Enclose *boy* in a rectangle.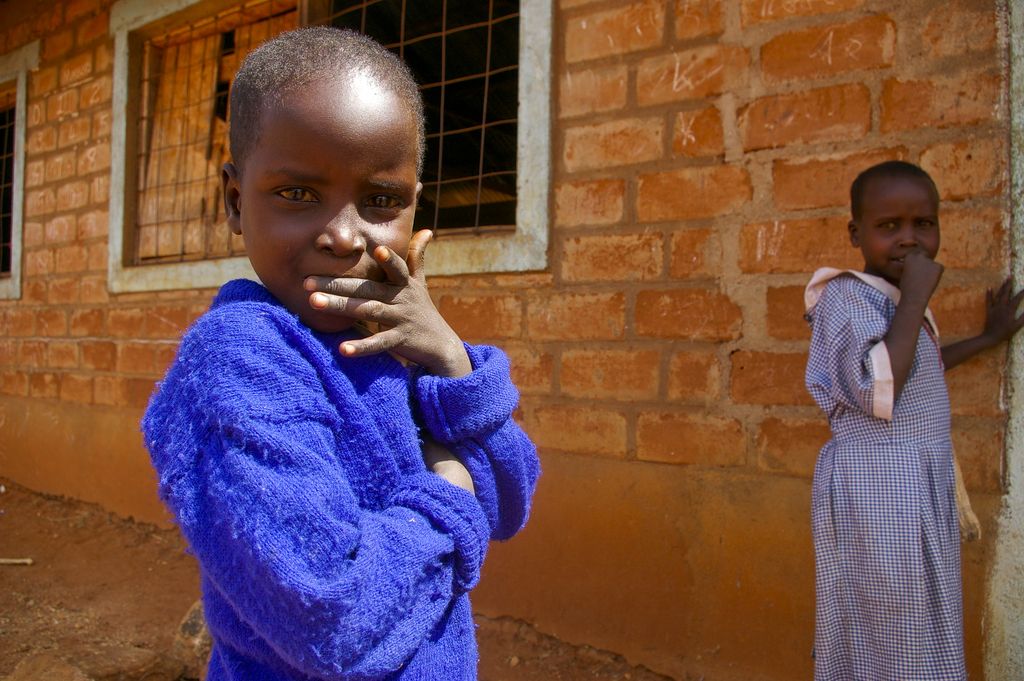
box=[126, 38, 531, 639].
